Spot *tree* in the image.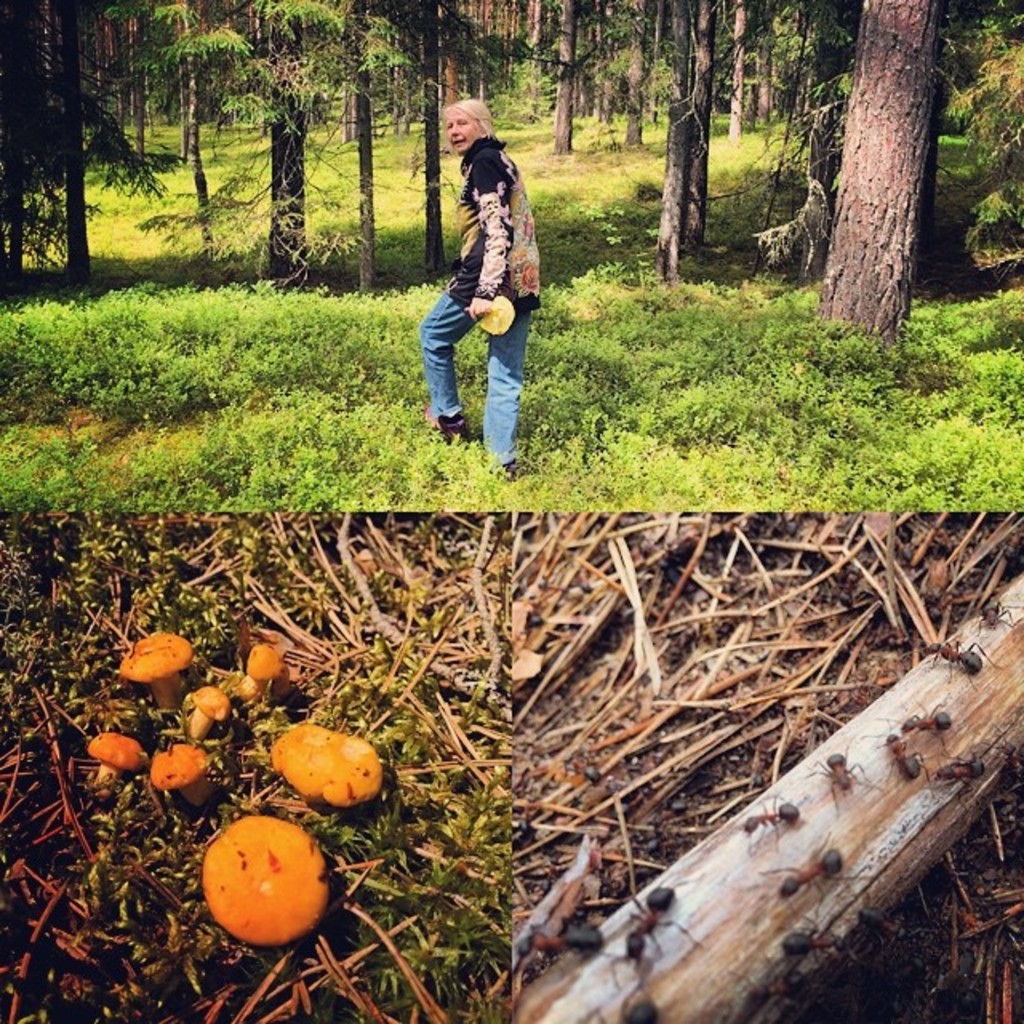
*tree* found at [left=526, top=515, right=1022, bottom=1022].
